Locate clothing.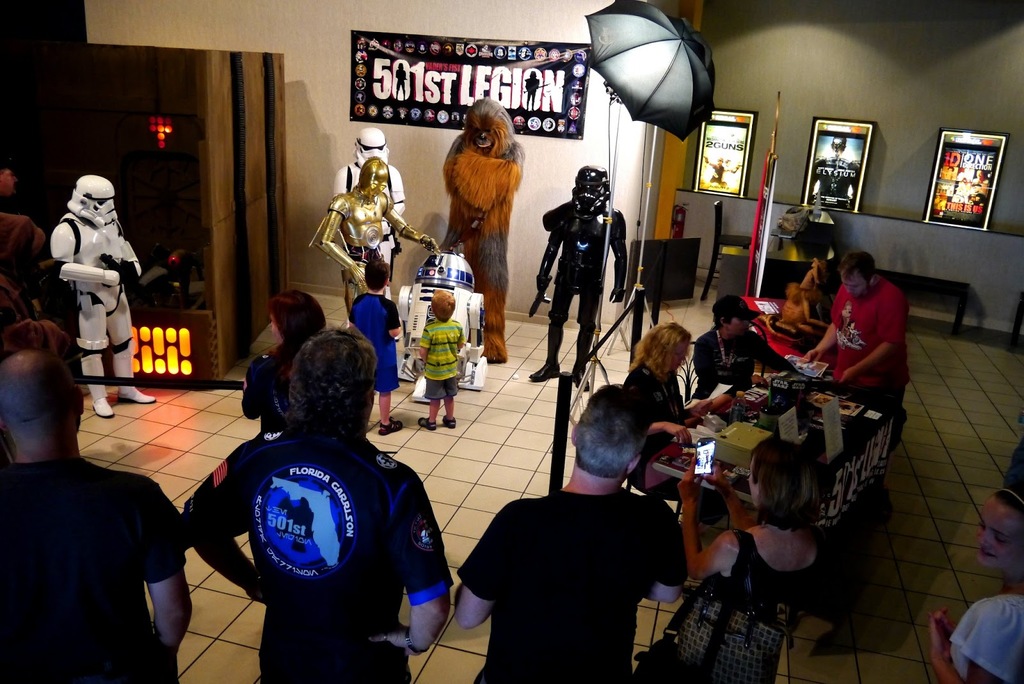
Bounding box: [822, 283, 924, 426].
